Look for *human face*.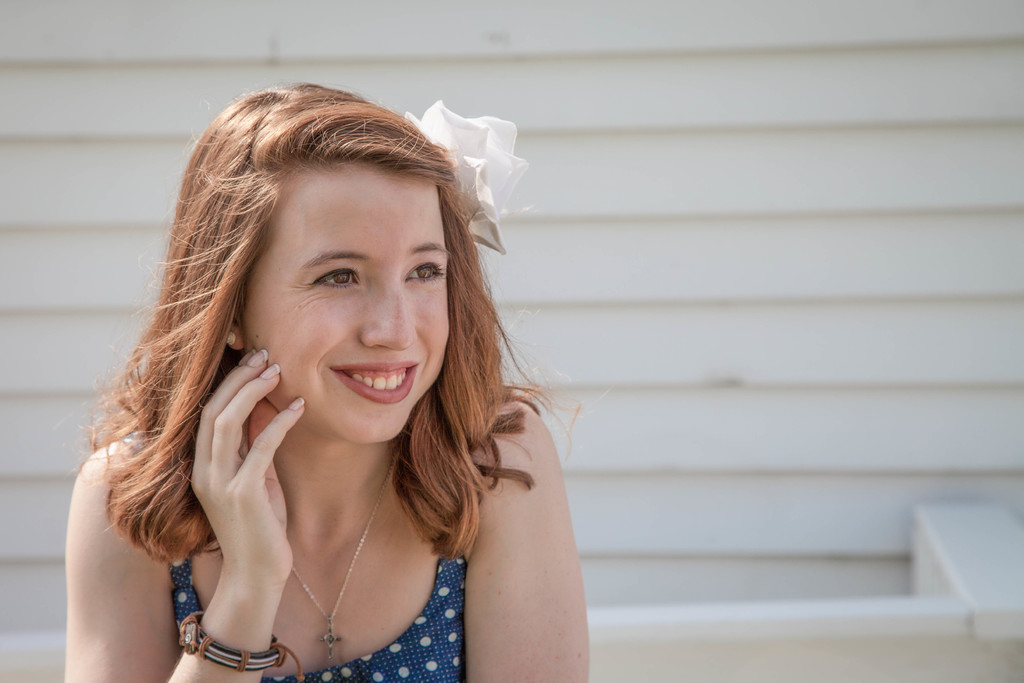
Found: 239:169:453:444.
